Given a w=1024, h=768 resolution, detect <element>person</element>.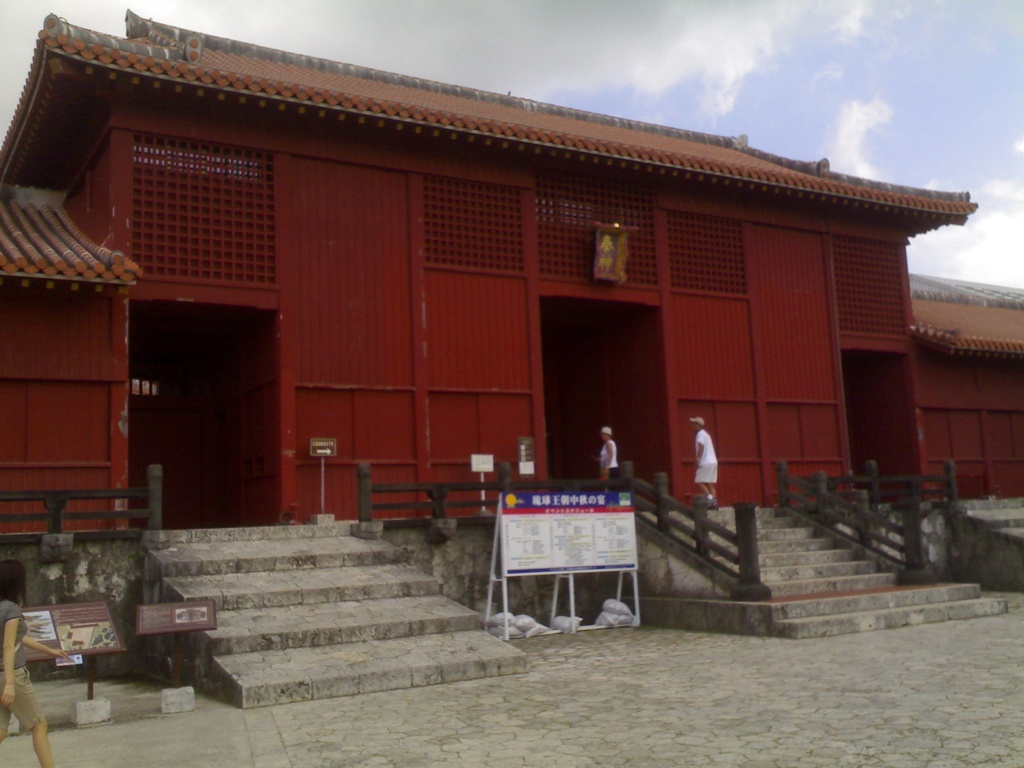
box(0, 555, 72, 767).
